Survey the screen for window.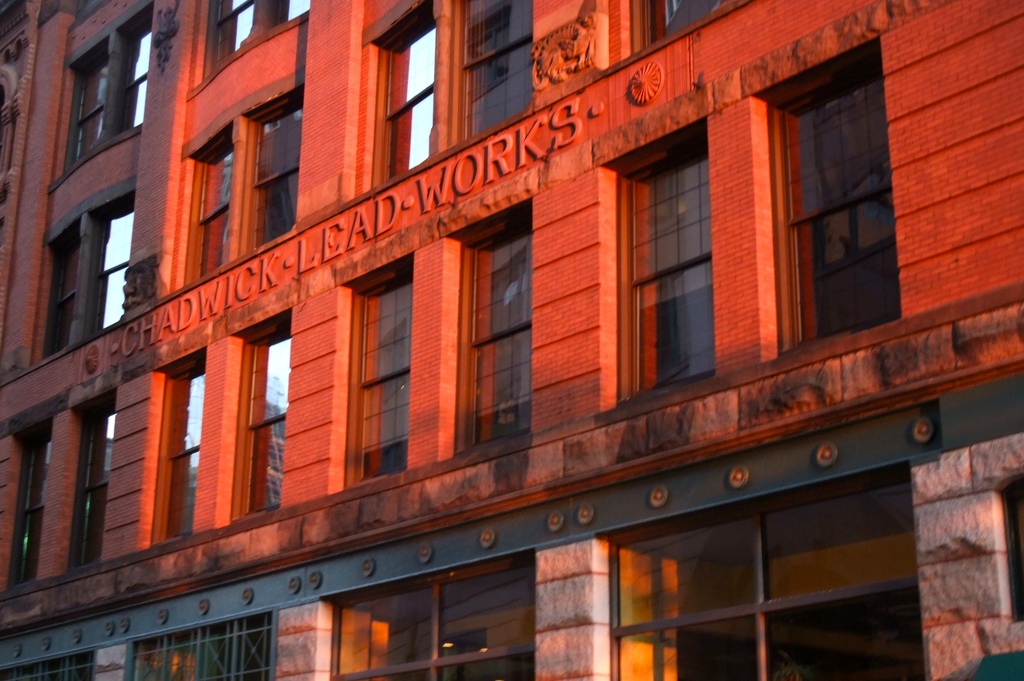
Survey found: detection(0, 378, 138, 604).
